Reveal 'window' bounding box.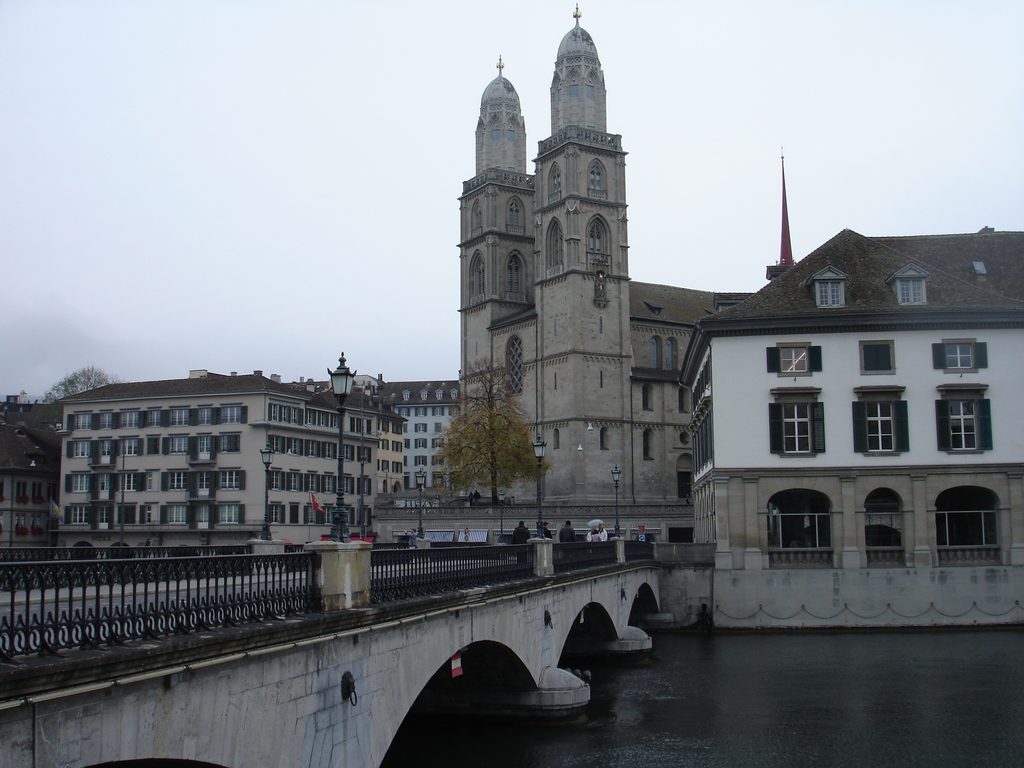
Revealed: region(118, 404, 184, 427).
